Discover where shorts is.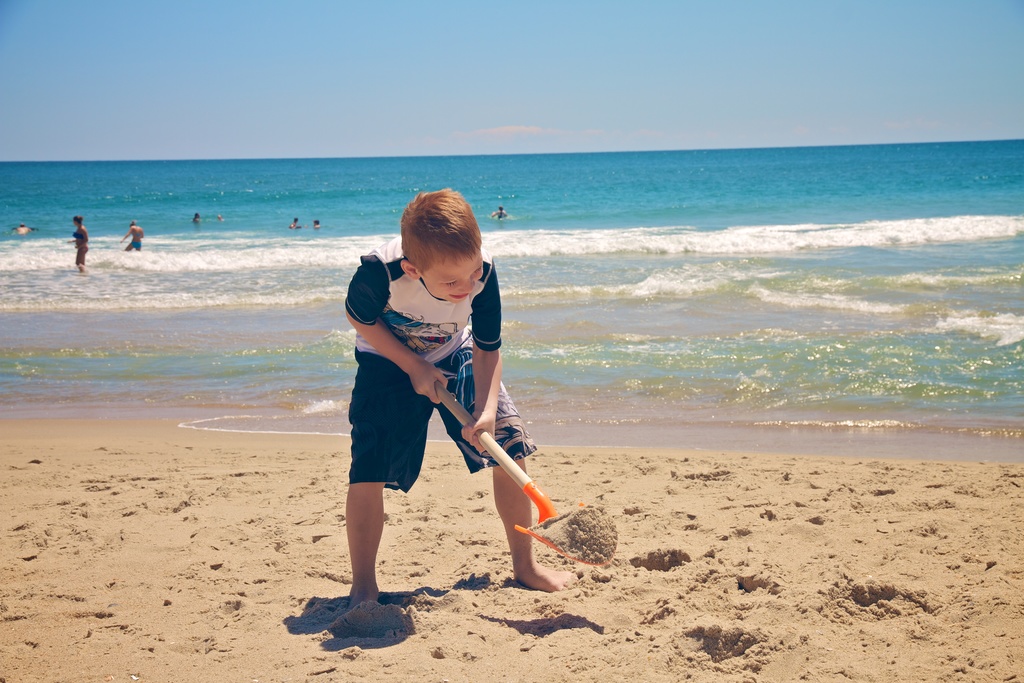
Discovered at {"x1": 330, "y1": 368, "x2": 476, "y2": 506}.
